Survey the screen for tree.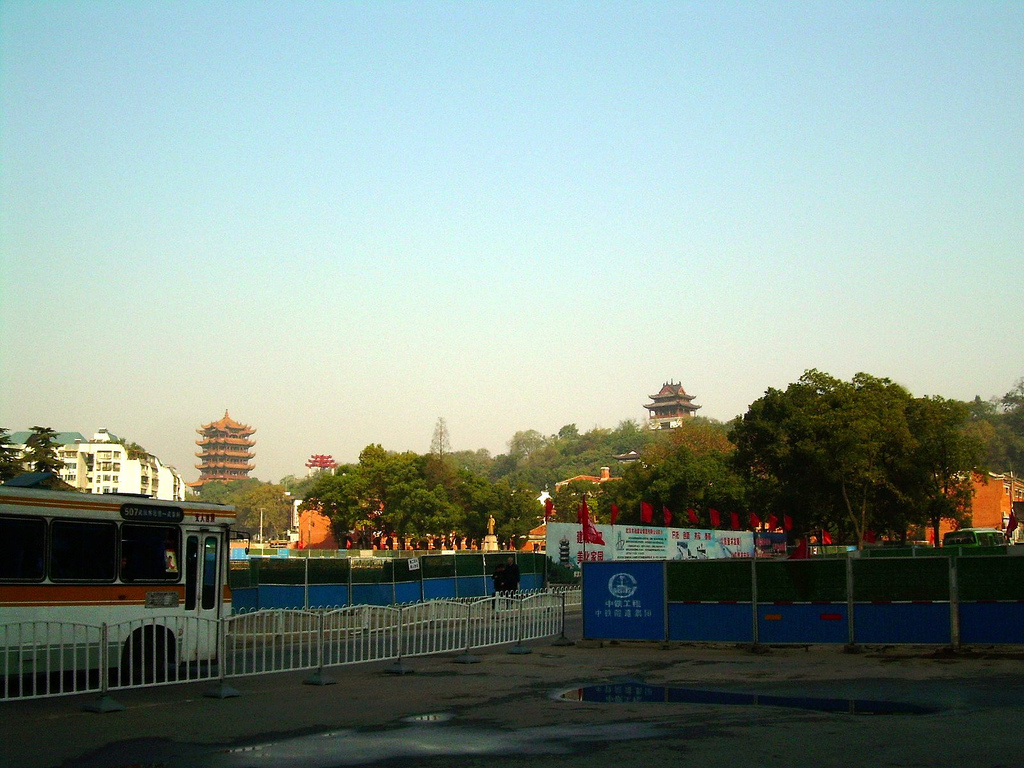
Survey found: 300:472:363:542.
